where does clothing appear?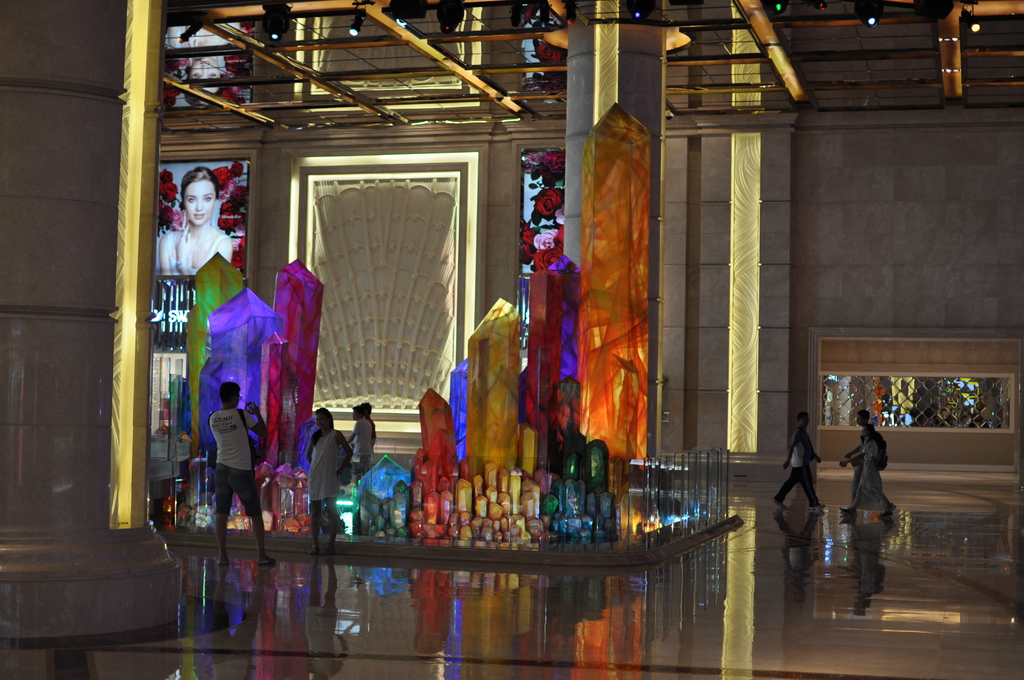
Appears at pyautogui.locateOnScreen(765, 429, 811, 516).
